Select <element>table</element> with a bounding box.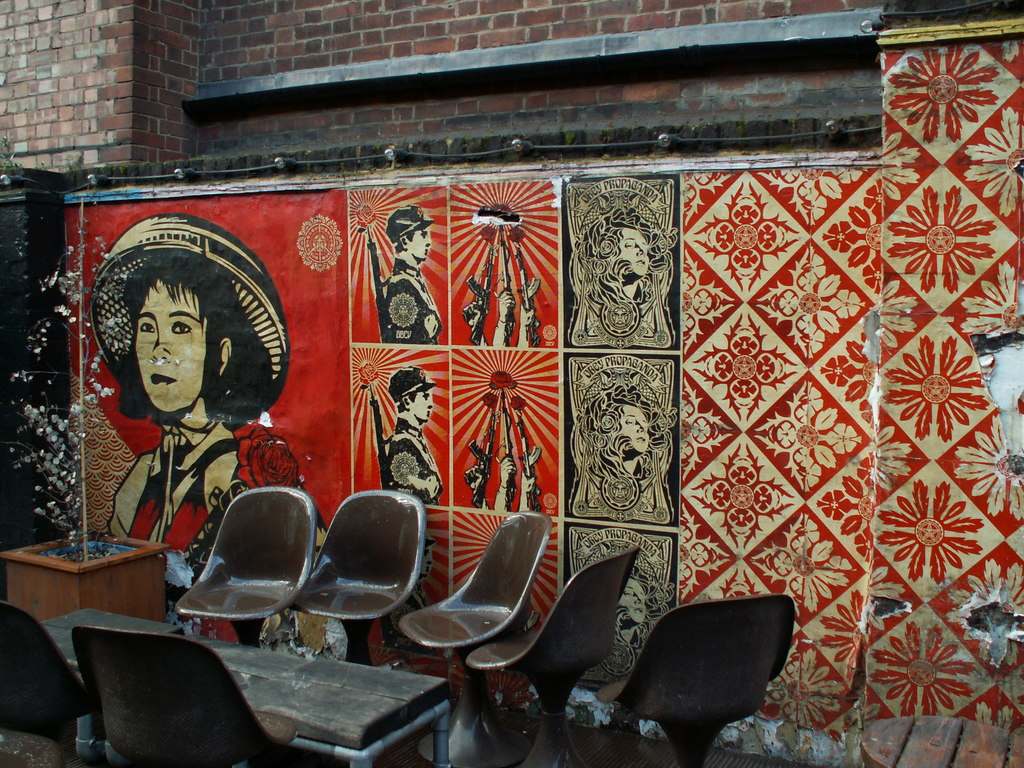
(37,605,185,757).
